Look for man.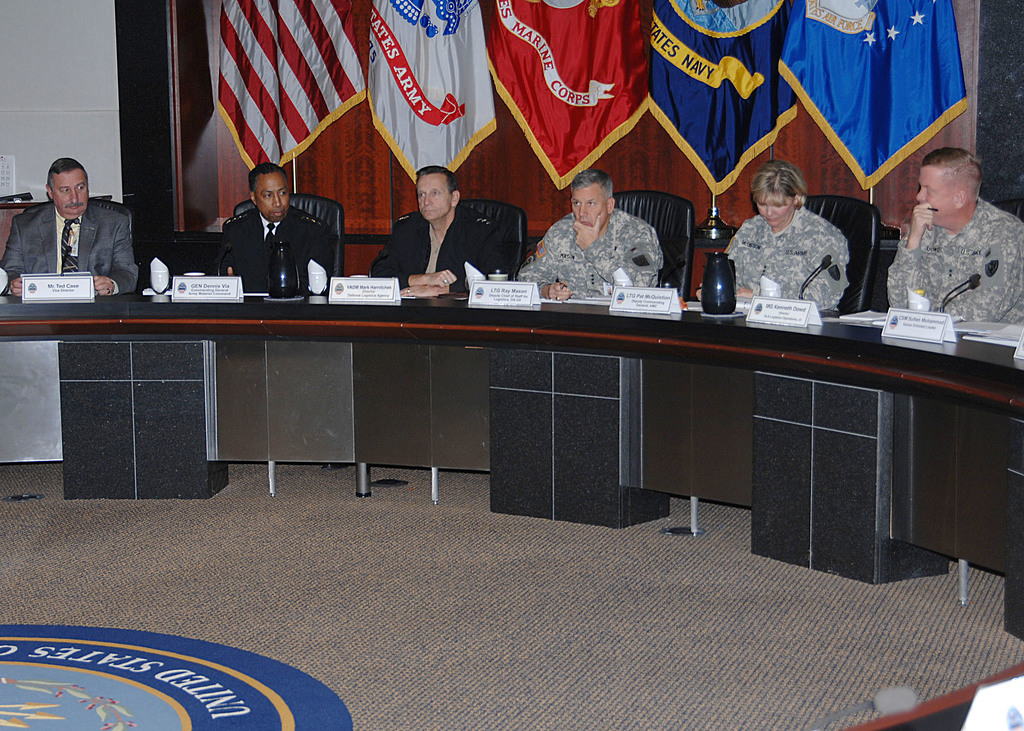
Found: select_region(516, 171, 665, 301).
